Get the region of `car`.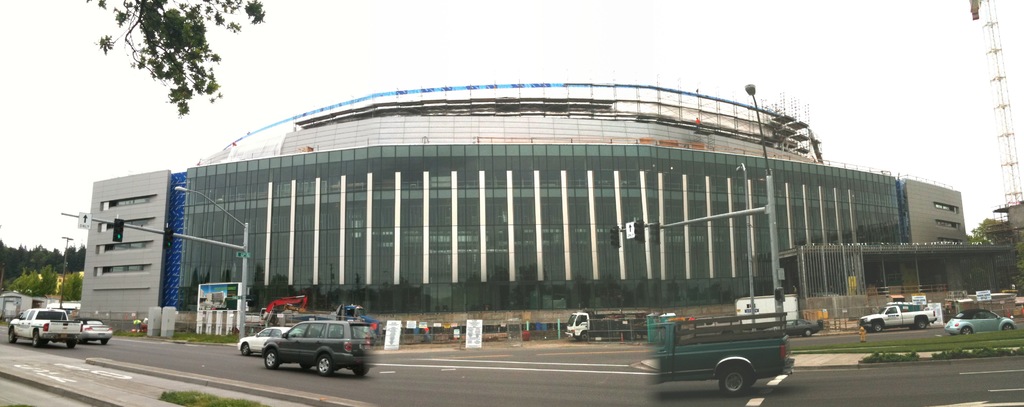
<region>262, 319, 380, 378</region>.
